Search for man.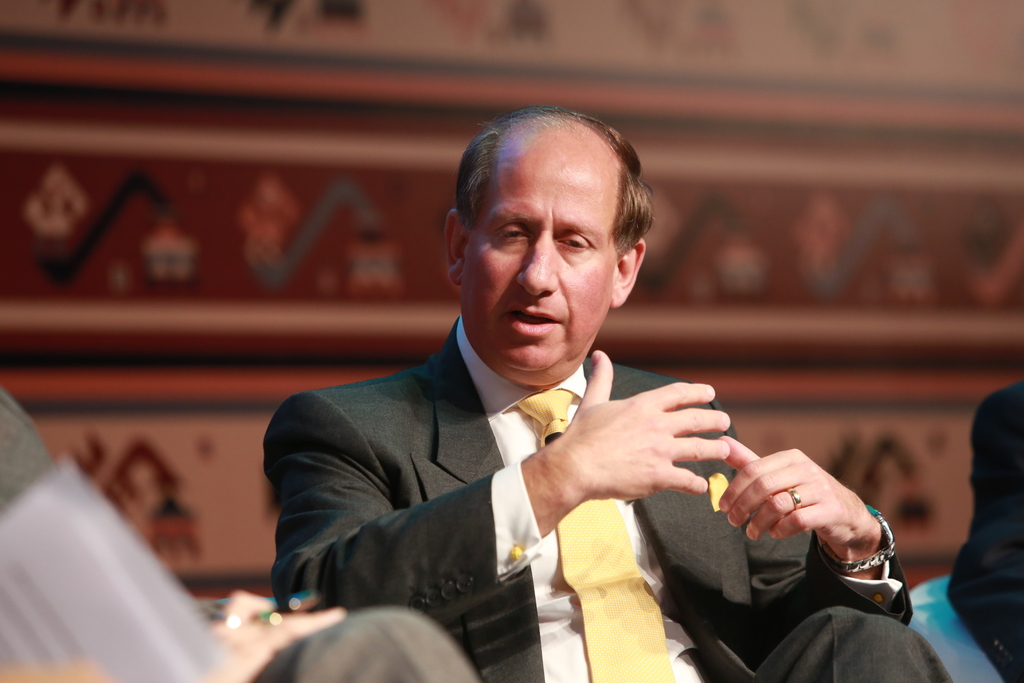
Found at {"left": 263, "top": 107, "right": 950, "bottom": 682}.
